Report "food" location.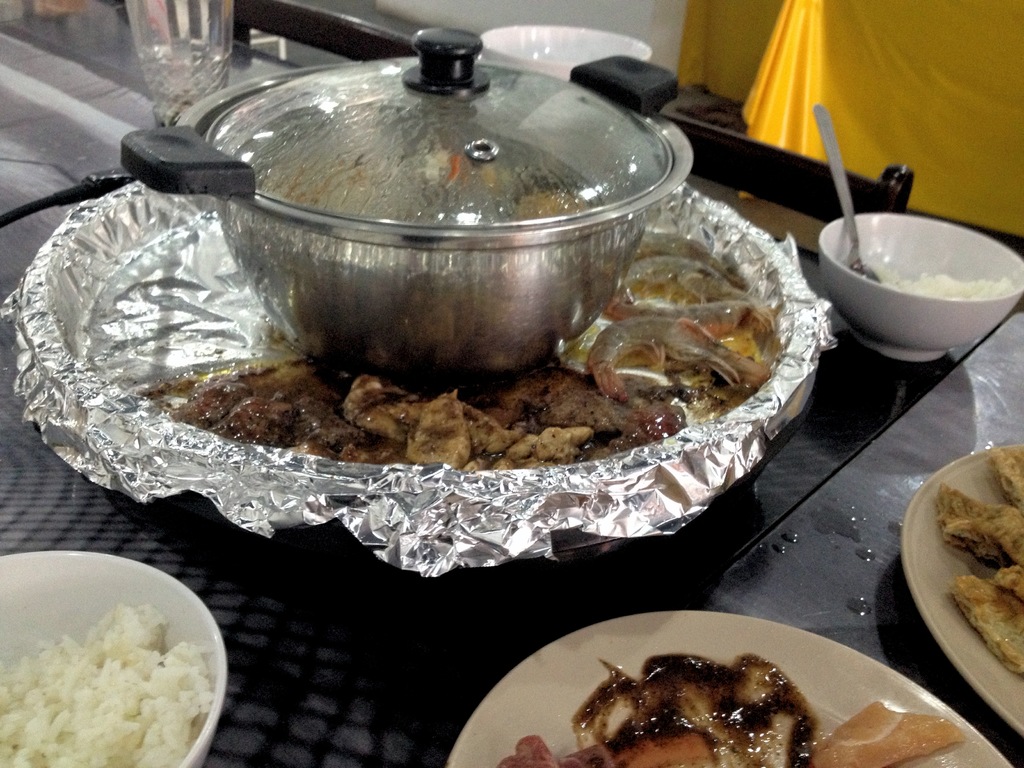
Report: <box>499,728,715,767</box>.
